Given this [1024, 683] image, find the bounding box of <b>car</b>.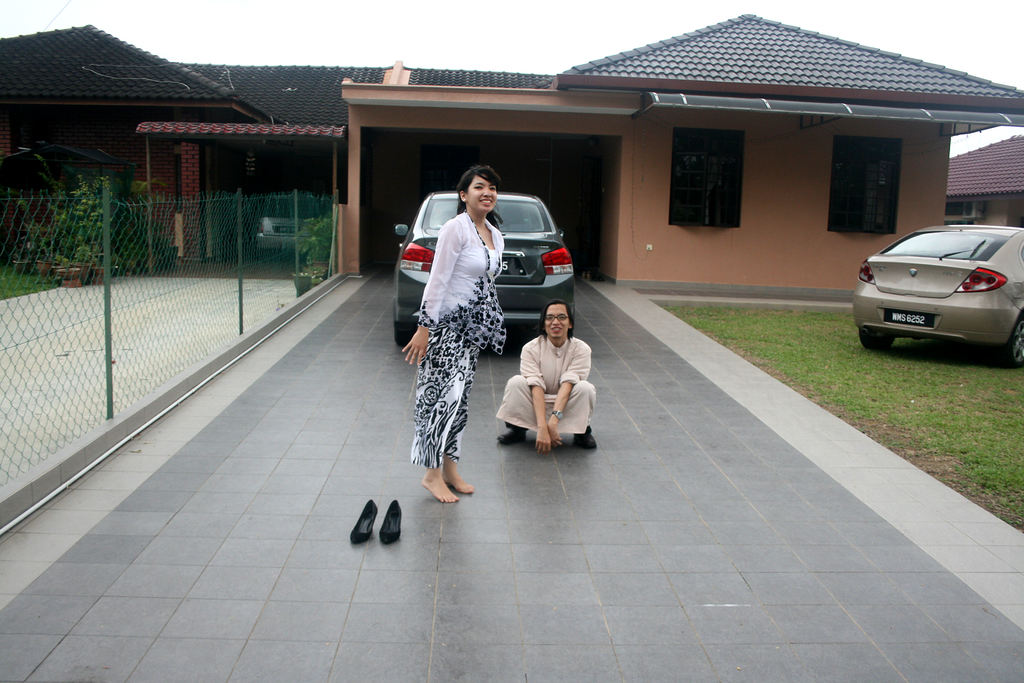
crop(854, 209, 1020, 355).
